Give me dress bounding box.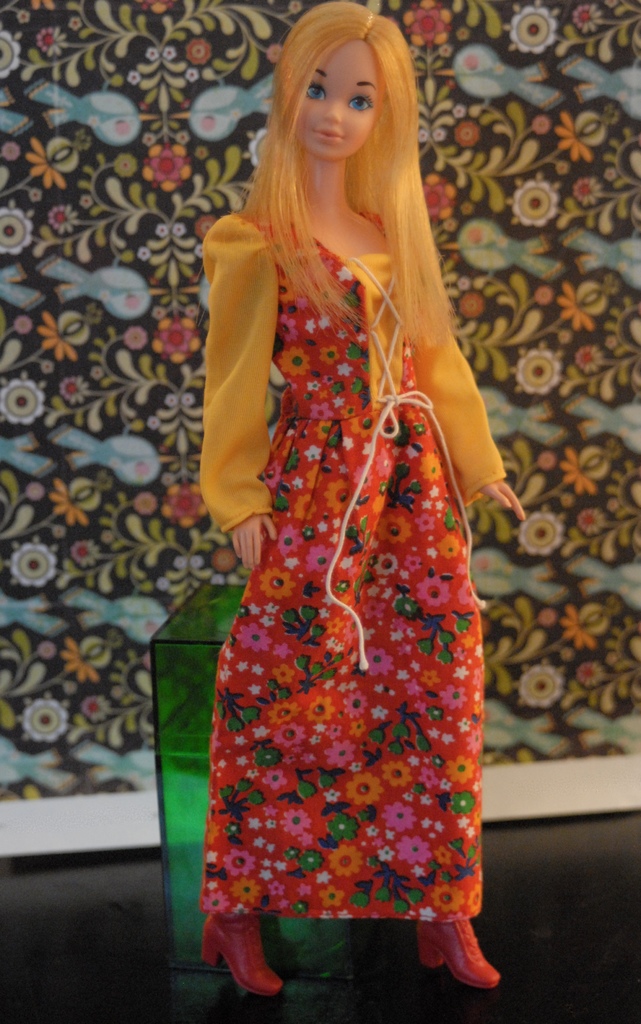
l=188, t=141, r=496, b=911.
